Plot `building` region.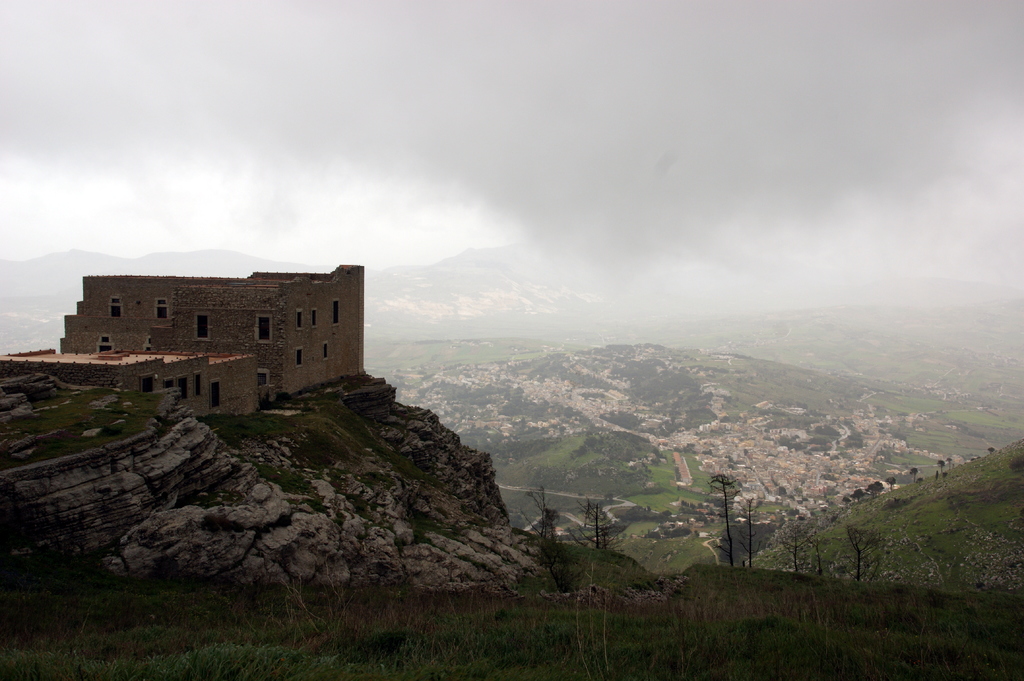
Plotted at crop(0, 338, 255, 418).
